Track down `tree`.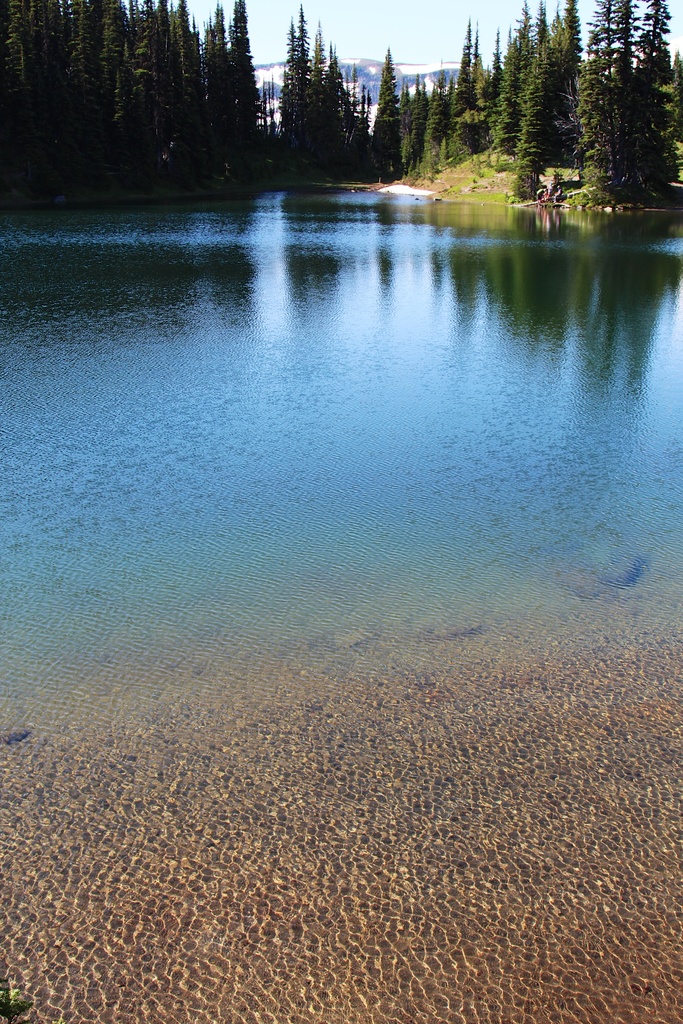
Tracked to {"x1": 262, "y1": 33, "x2": 380, "y2": 156}.
